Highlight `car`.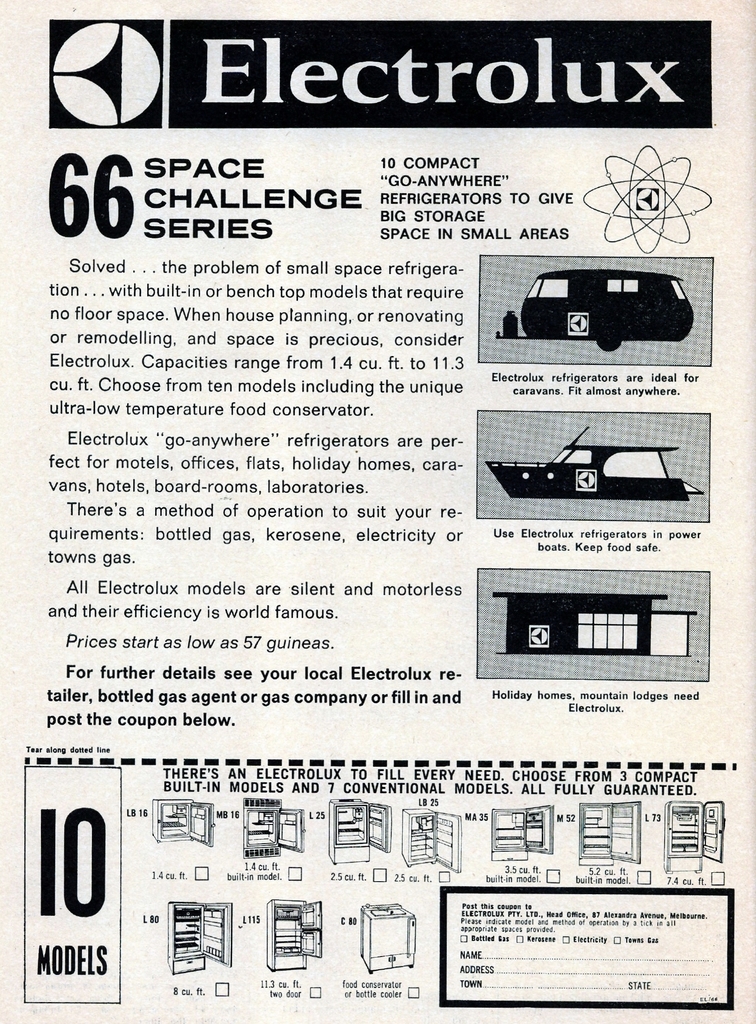
Highlighted region: x1=523 y1=266 x2=696 y2=354.
